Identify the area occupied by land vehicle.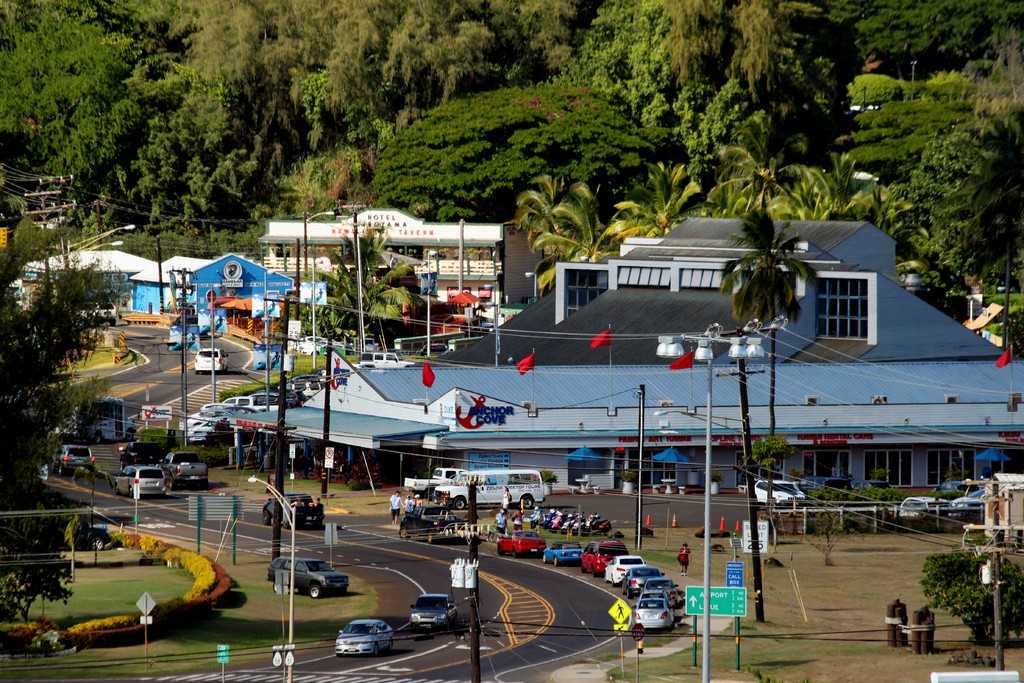
Area: 622/565/659/594.
